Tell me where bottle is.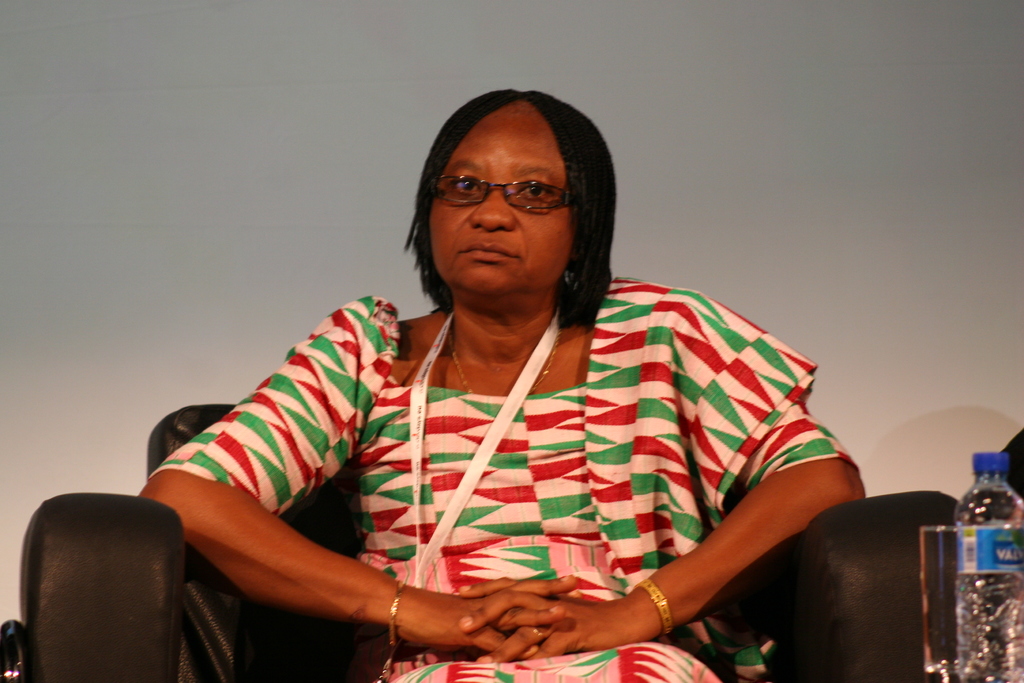
bottle is at {"left": 956, "top": 455, "right": 1023, "bottom": 682}.
